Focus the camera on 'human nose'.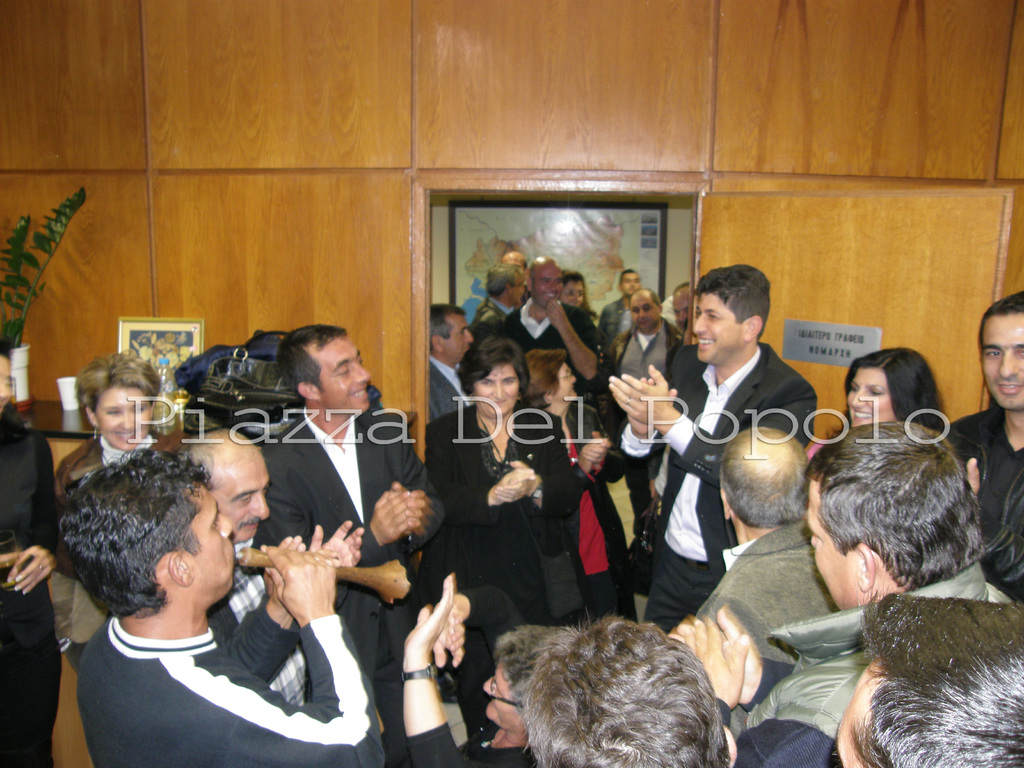
Focus region: BBox(118, 412, 133, 430).
